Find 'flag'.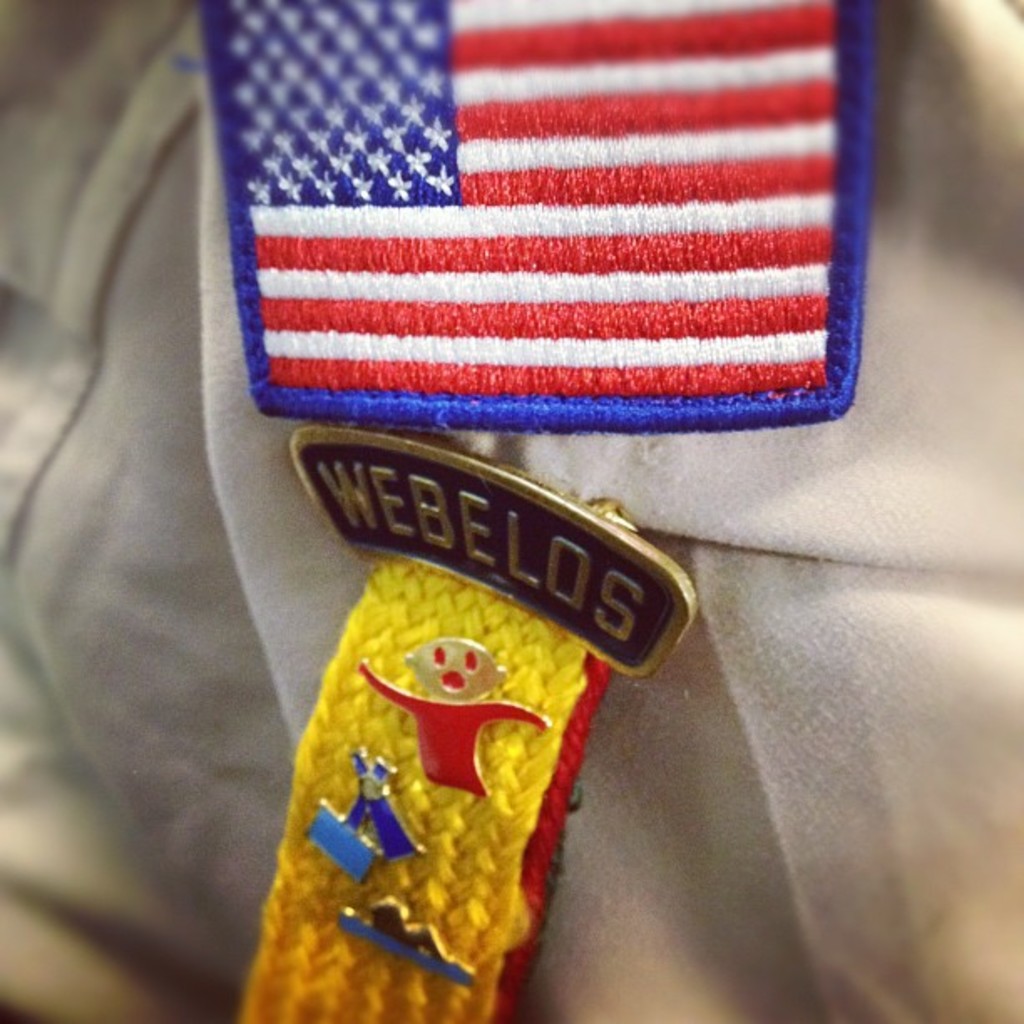
216, 27, 865, 487.
